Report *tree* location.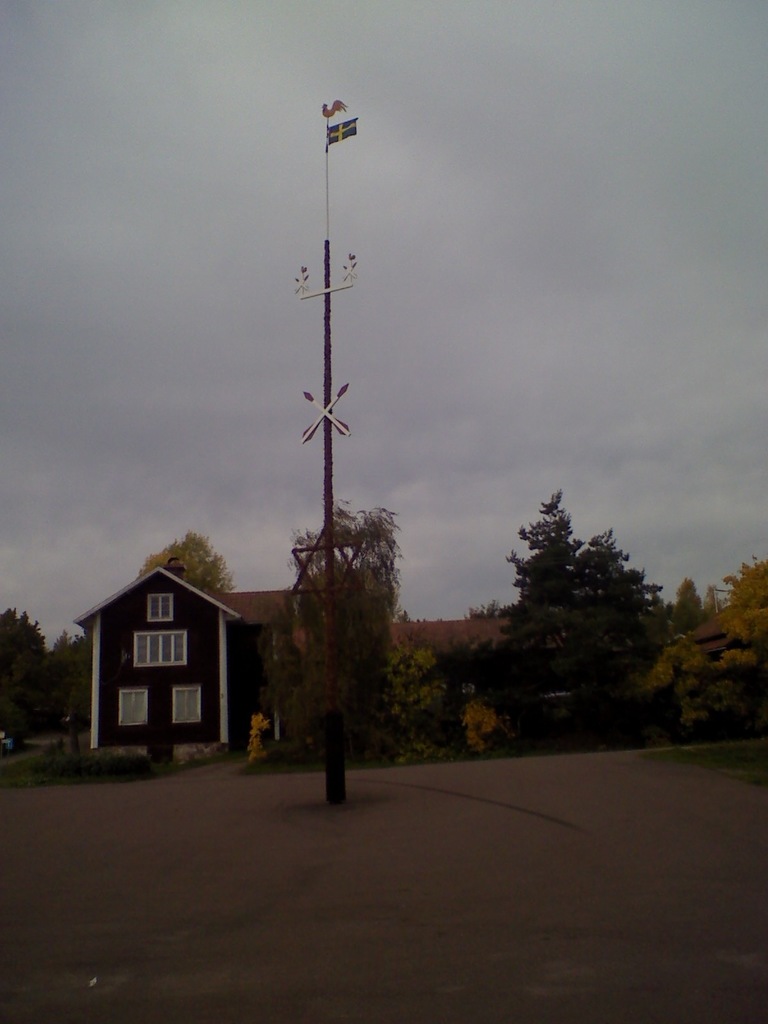
Report: select_region(464, 468, 684, 747).
